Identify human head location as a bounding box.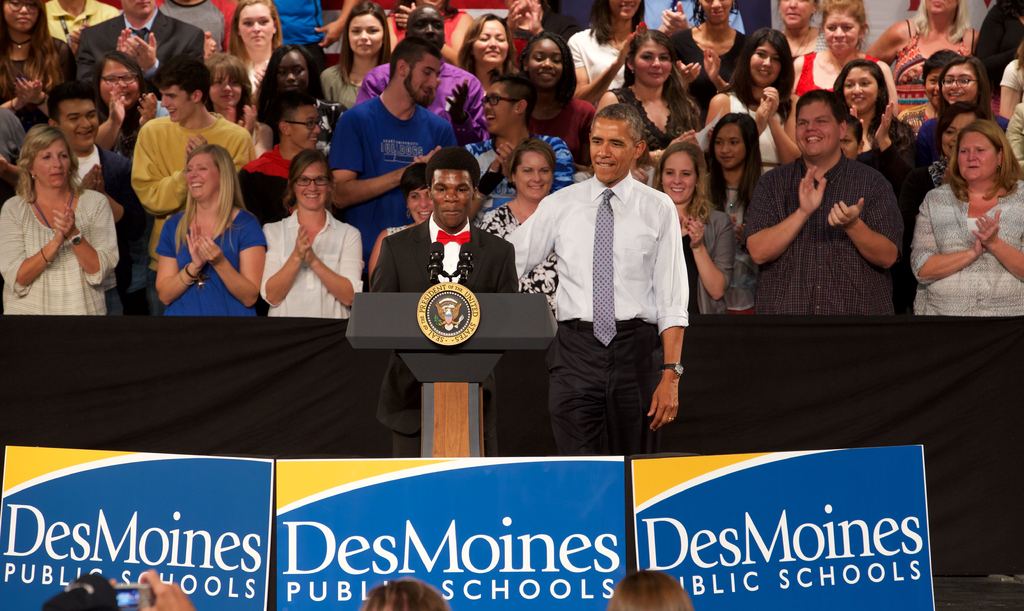
l=415, t=0, r=445, b=12.
